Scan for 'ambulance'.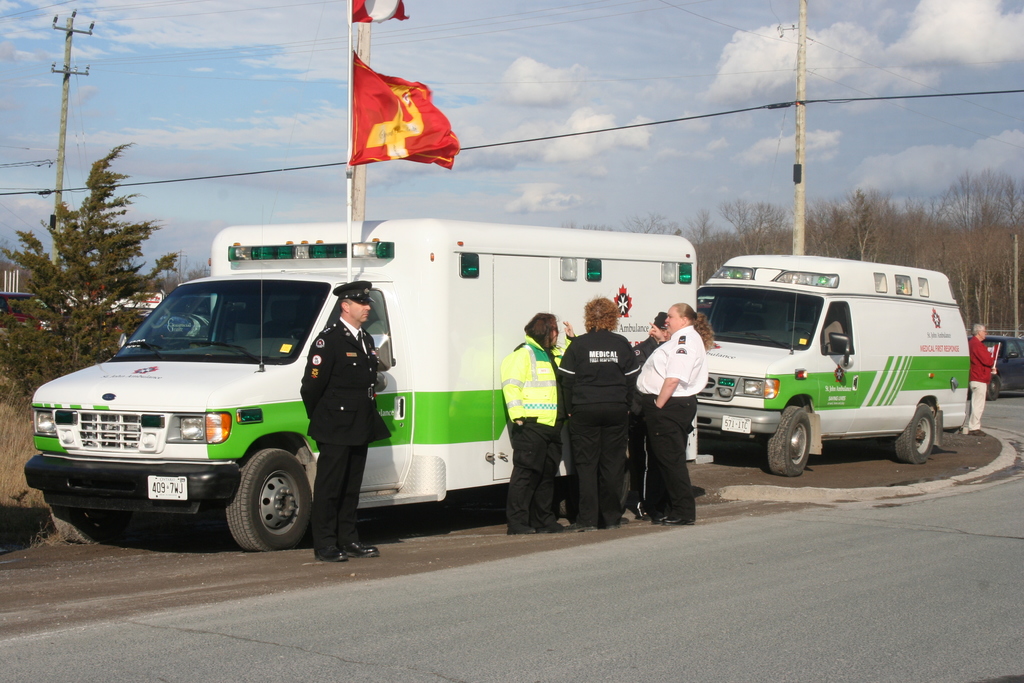
Scan result: 26, 211, 706, 552.
